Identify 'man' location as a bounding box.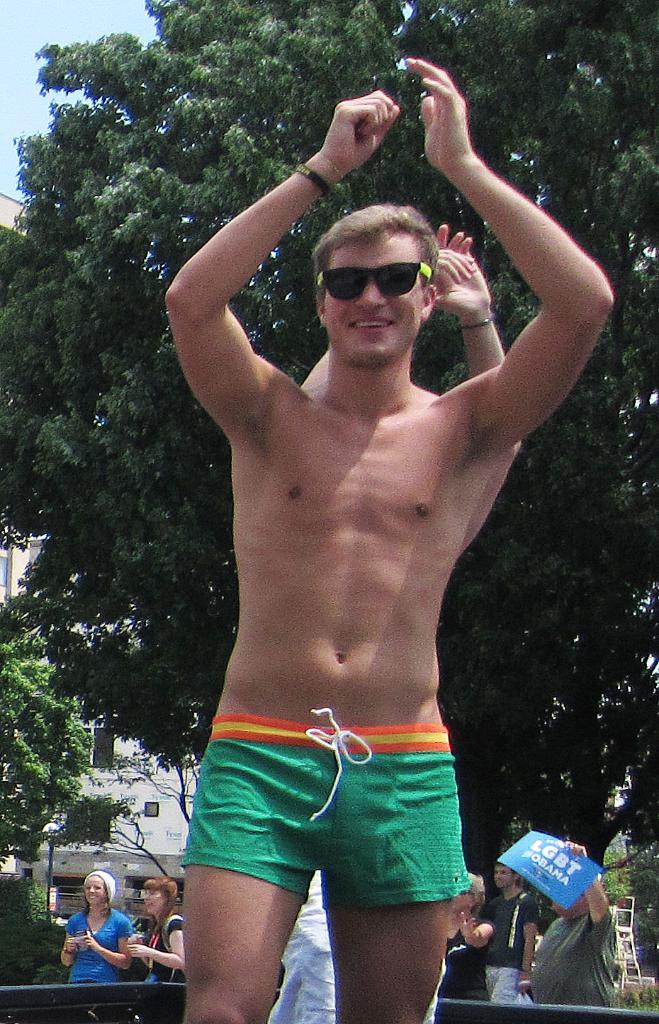
[left=529, top=840, right=616, bottom=1005].
